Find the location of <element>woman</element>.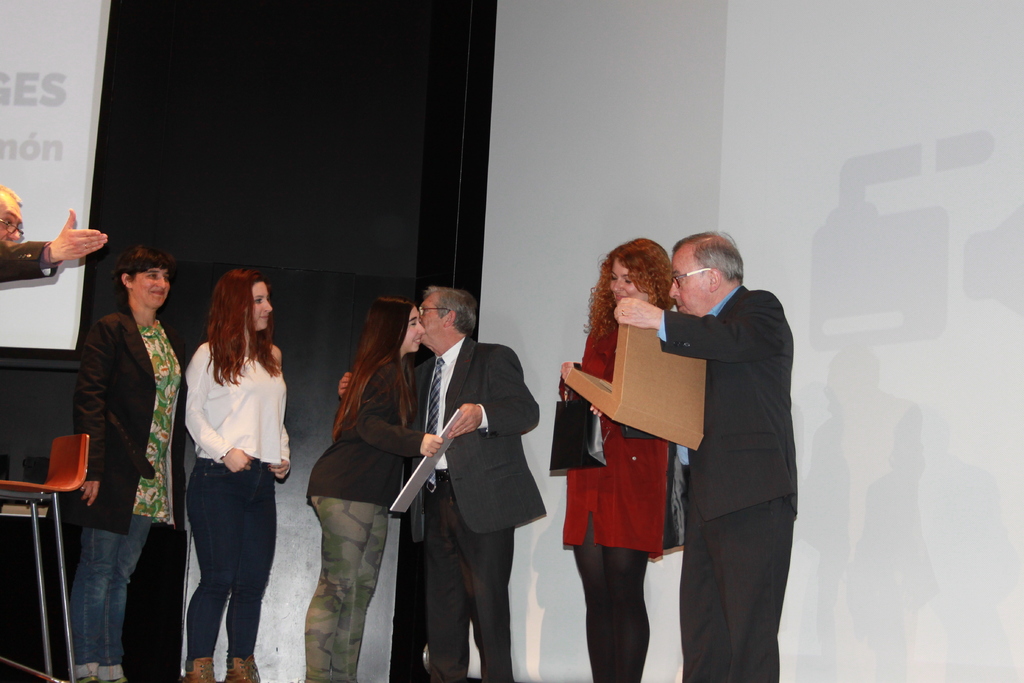
Location: x1=161, y1=270, x2=289, y2=682.
